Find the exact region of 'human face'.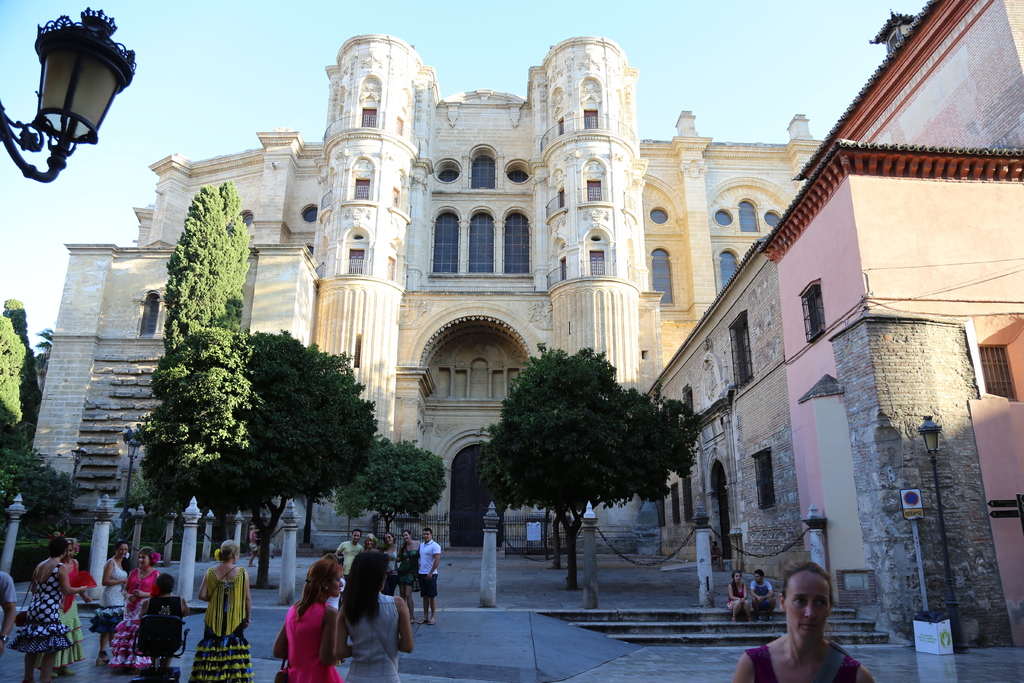
Exact region: Rect(138, 553, 151, 566).
